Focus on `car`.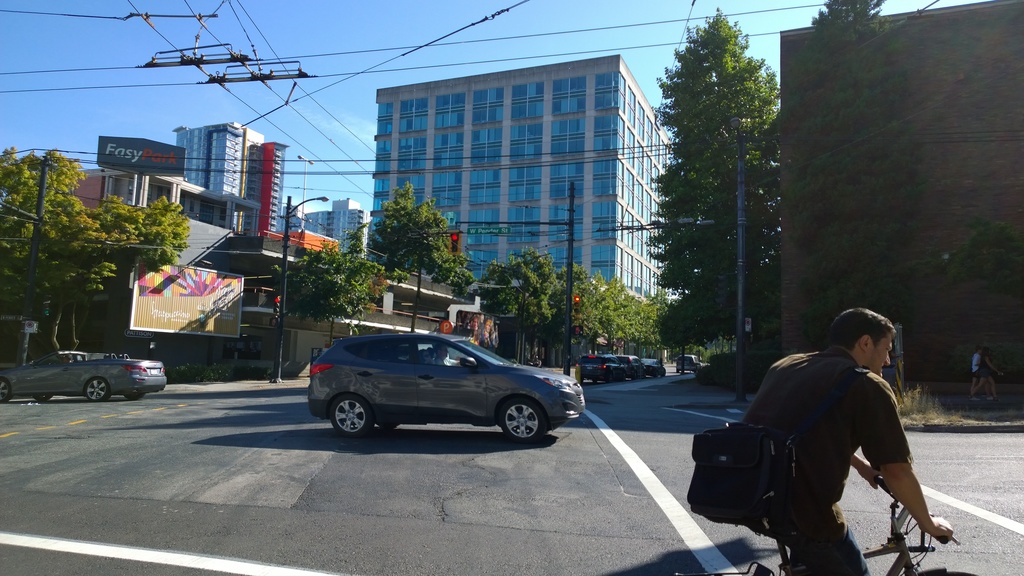
Focused at region(674, 355, 700, 371).
